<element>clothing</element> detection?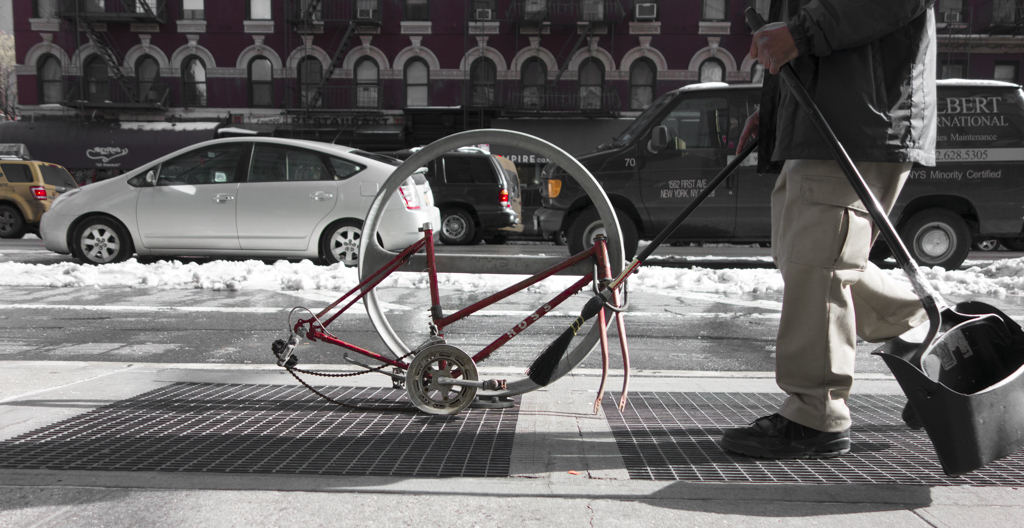
x1=758, y1=0, x2=950, y2=462
